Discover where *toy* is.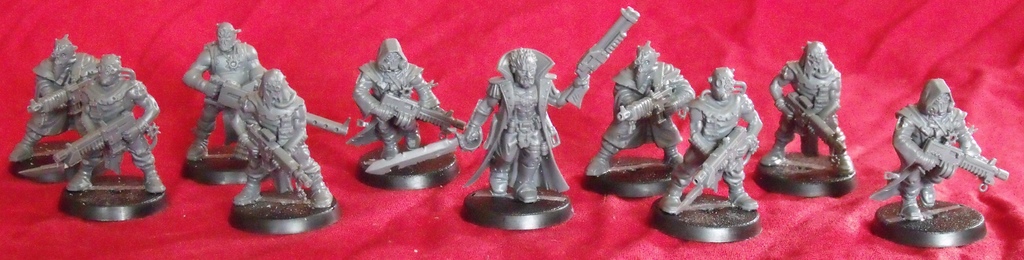
Discovered at BBox(181, 19, 266, 190).
